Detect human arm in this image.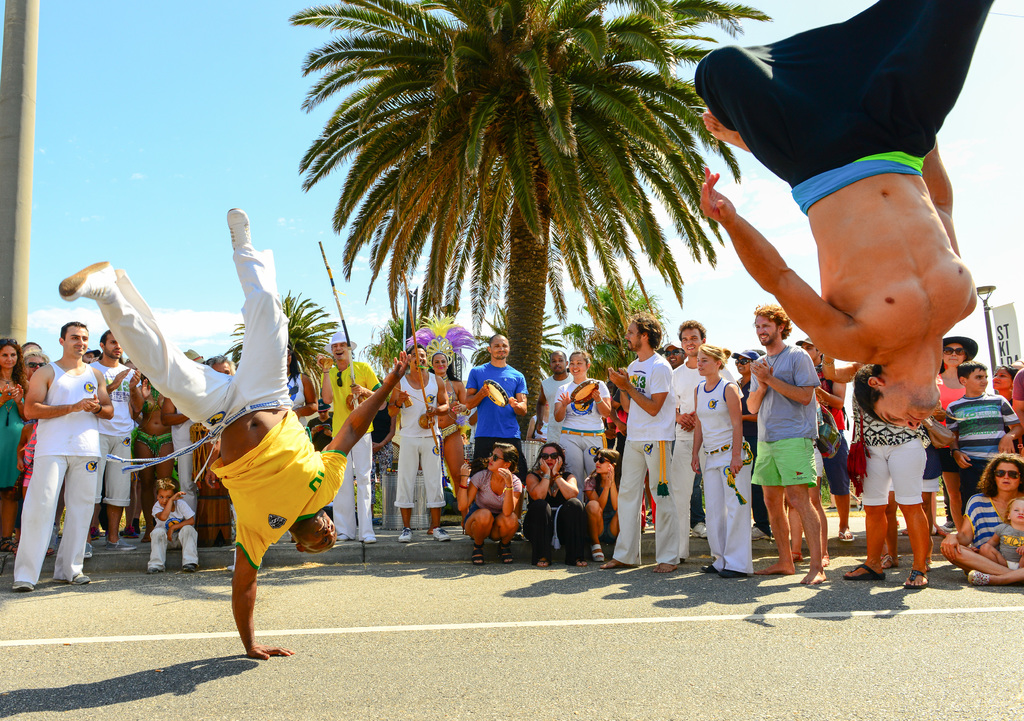
Detection: Rect(941, 502, 976, 561).
